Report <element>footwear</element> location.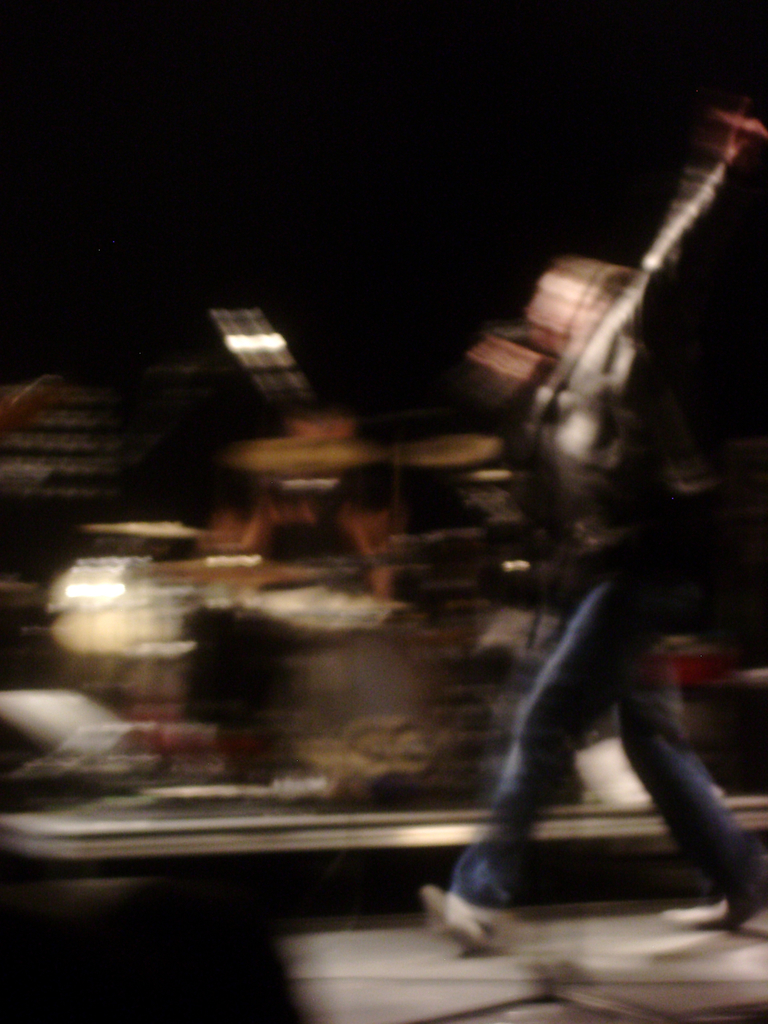
Report: Rect(431, 880, 530, 943).
